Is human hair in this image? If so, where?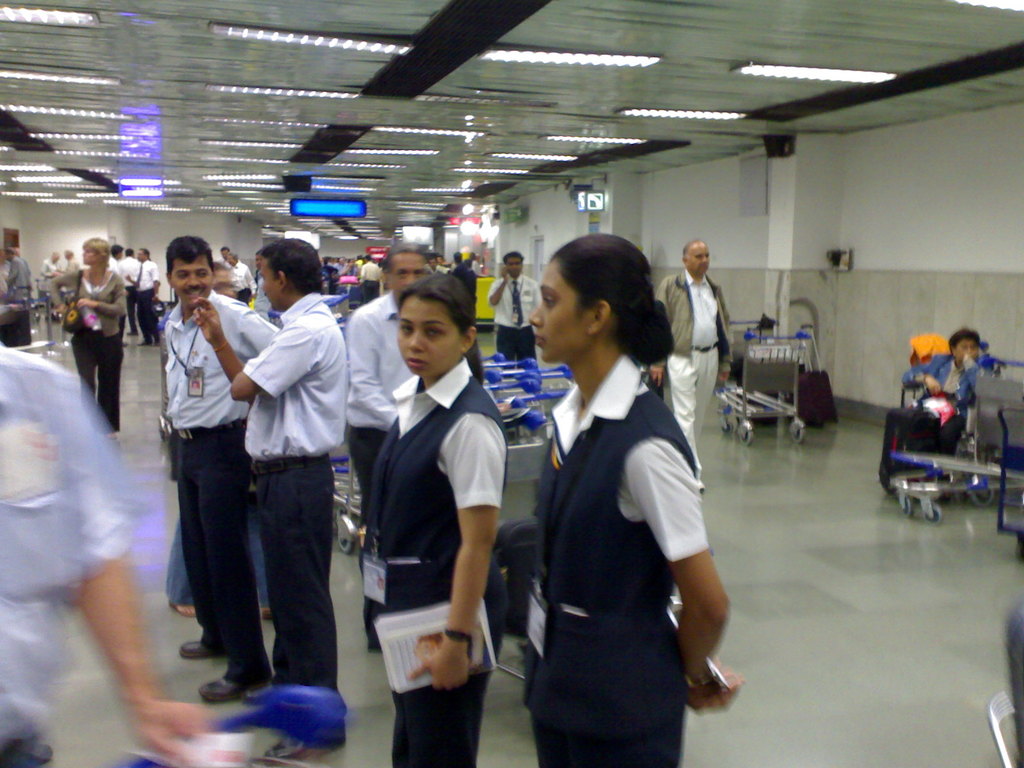
Yes, at (x1=396, y1=273, x2=488, y2=382).
